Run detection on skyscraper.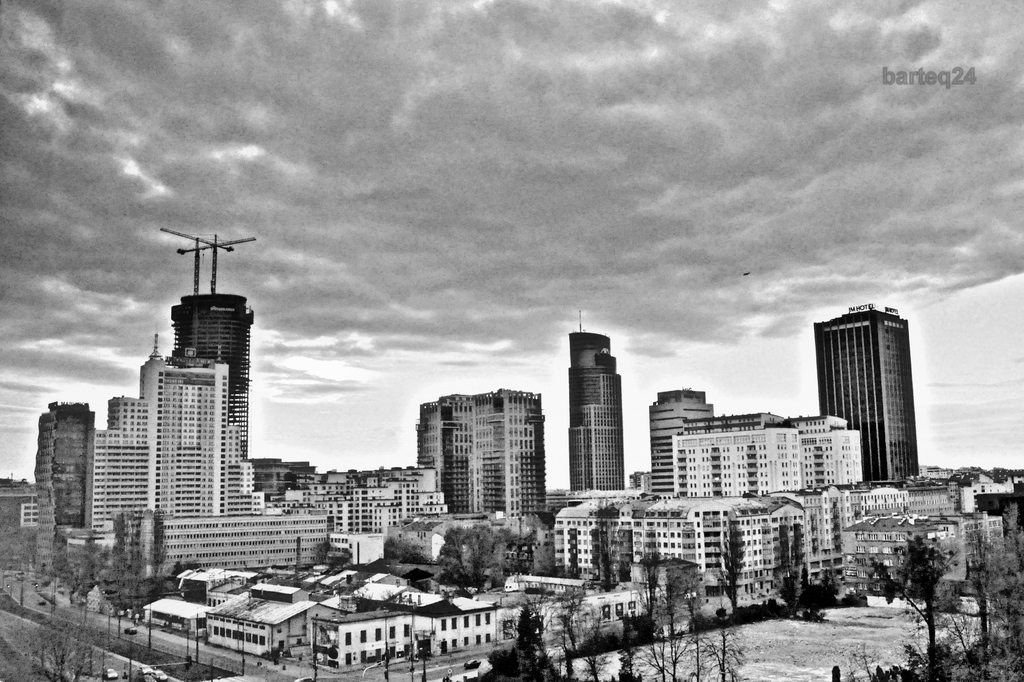
Result: BBox(813, 292, 946, 508).
